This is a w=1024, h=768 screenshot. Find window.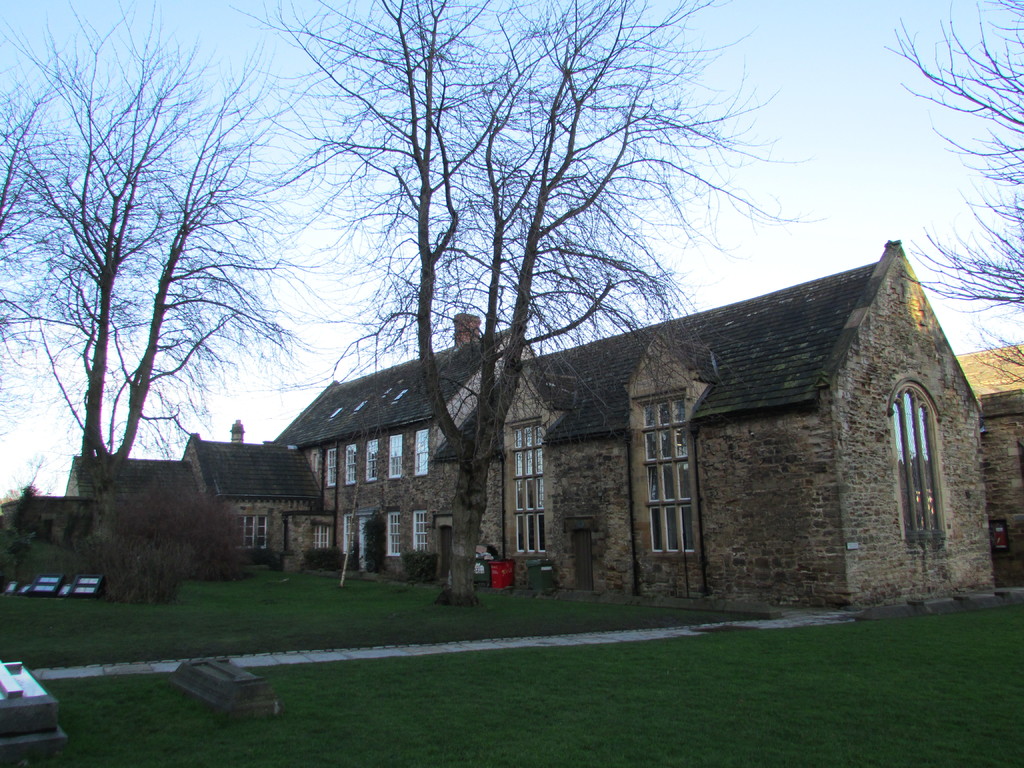
Bounding box: (234,516,269,550).
